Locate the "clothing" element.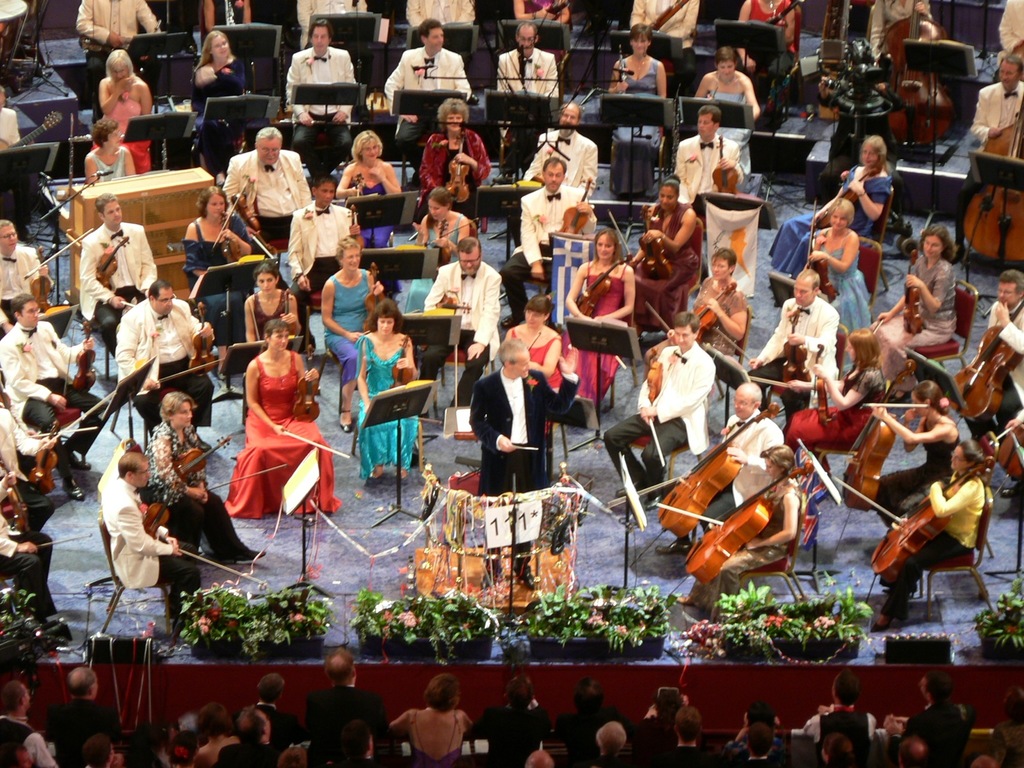
Element bbox: [874, 0, 931, 70].
